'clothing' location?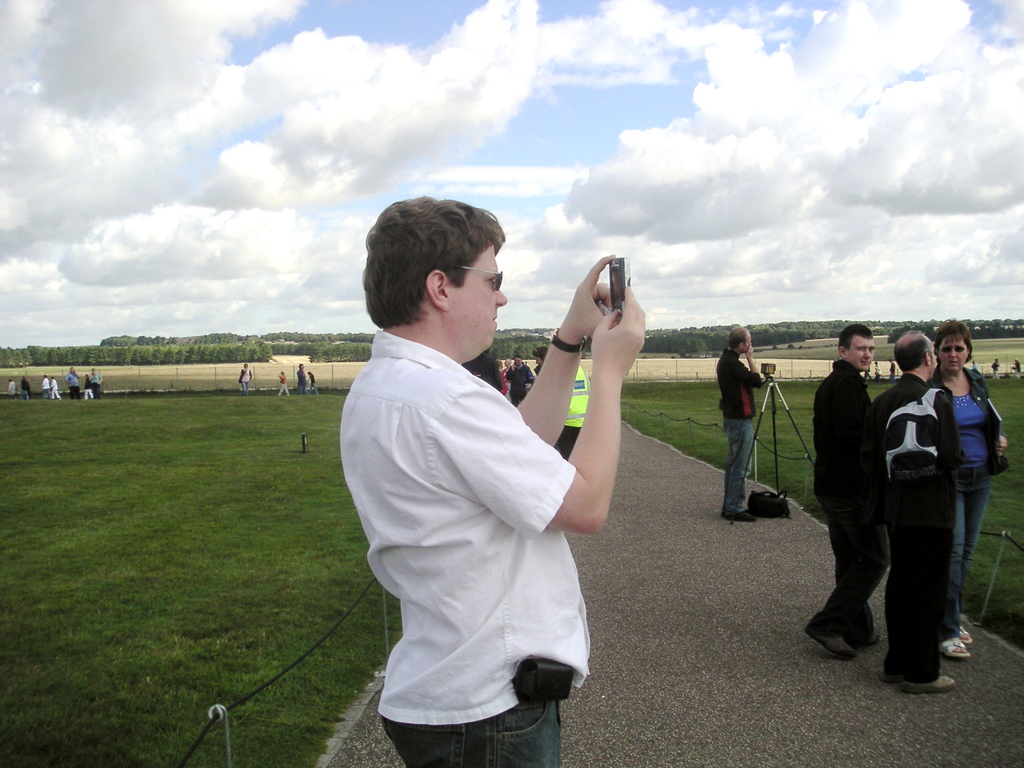
pyautogui.locateOnScreen(924, 365, 1000, 641)
